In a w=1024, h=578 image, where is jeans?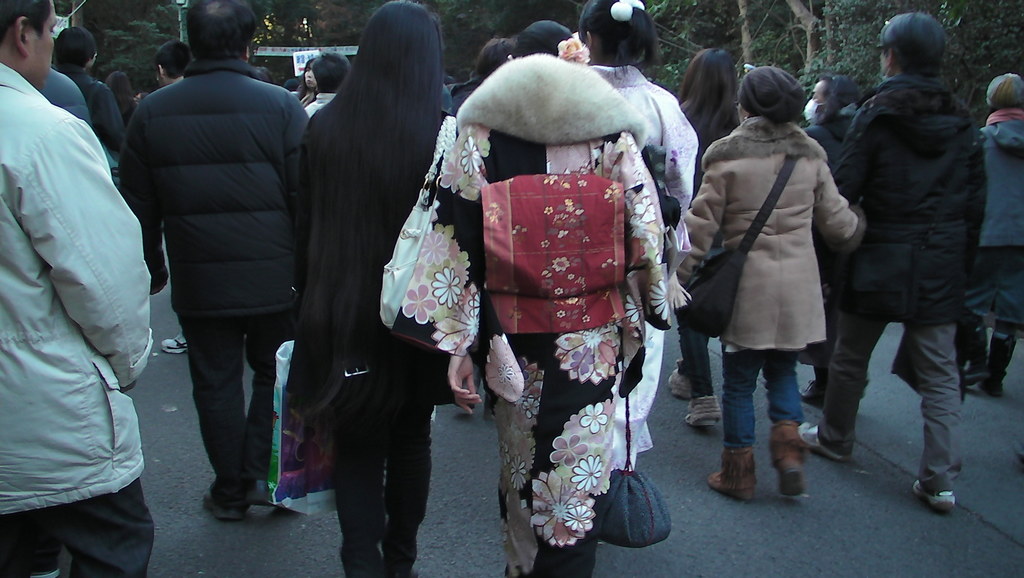
region(718, 358, 809, 449).
